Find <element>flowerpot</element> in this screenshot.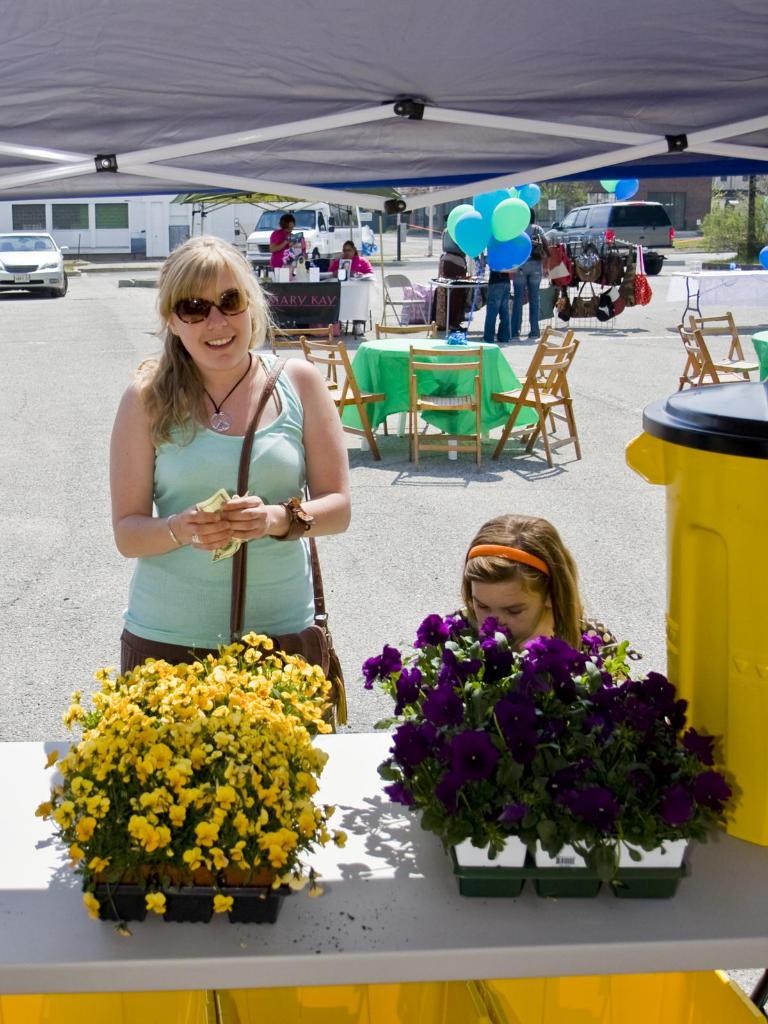
The bounding box for <element>flowerpot</element> is left=446, top=834, right=692, bottom=906.
